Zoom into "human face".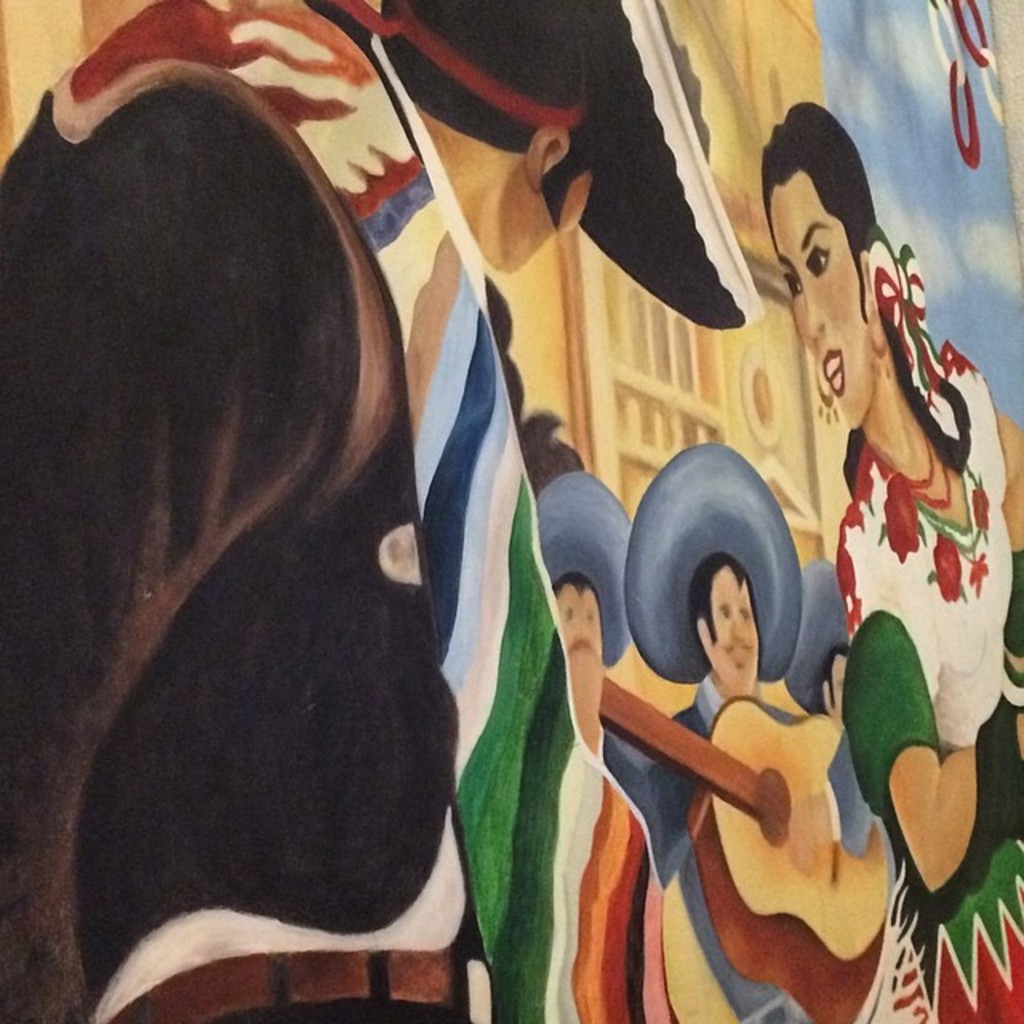
Zoom target: <box>768,174,875,424</box>.
